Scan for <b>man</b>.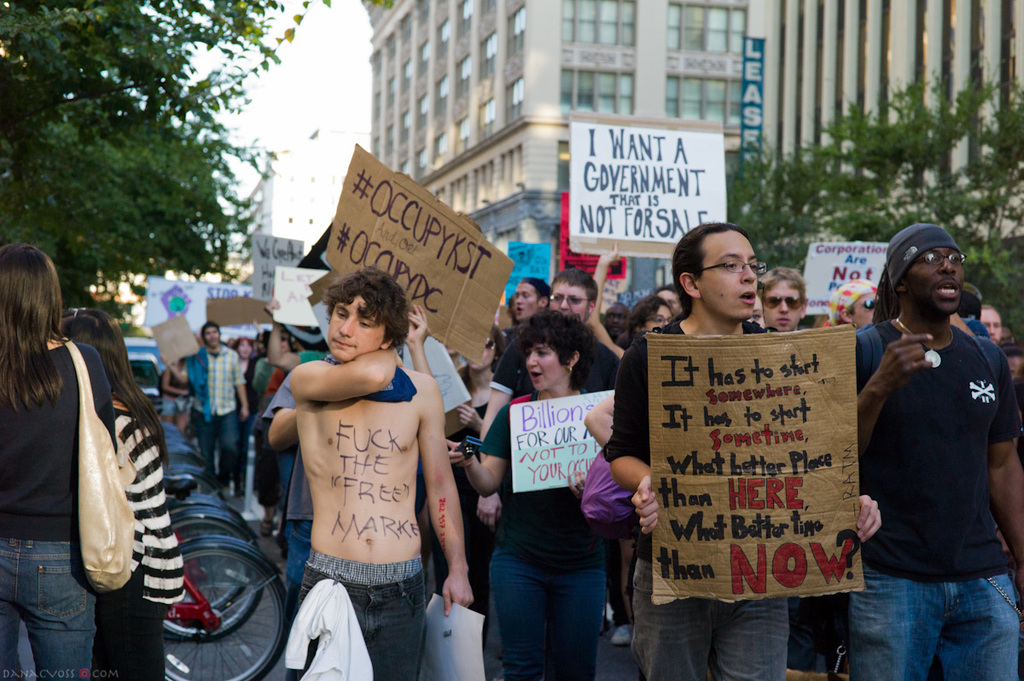
Scan result: crop(858, 217, 1023, 680).
